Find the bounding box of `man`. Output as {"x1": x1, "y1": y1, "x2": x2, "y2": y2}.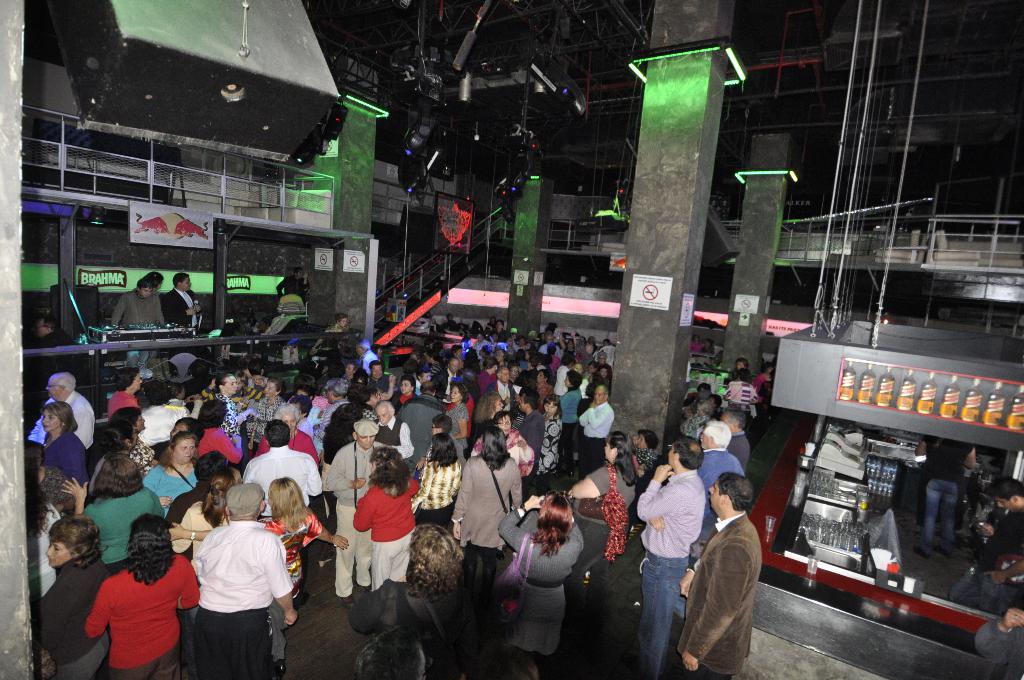
{"x1": 321, "y1": 417, "x2": 387, "y2": 607}.
